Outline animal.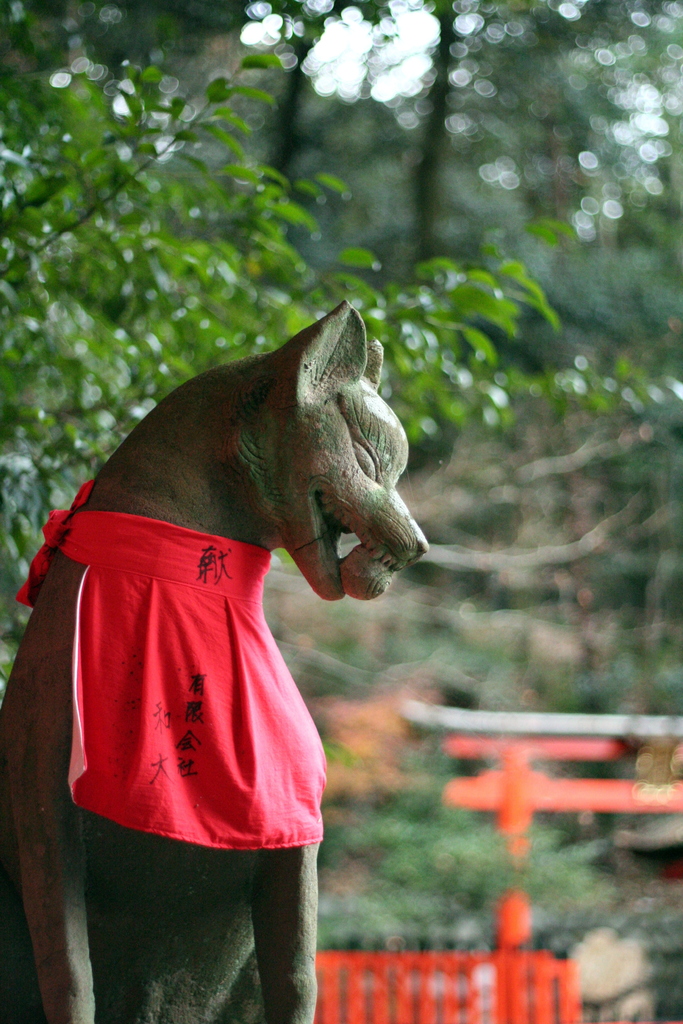
Outline: box=[0, 300, 434, 1023].
